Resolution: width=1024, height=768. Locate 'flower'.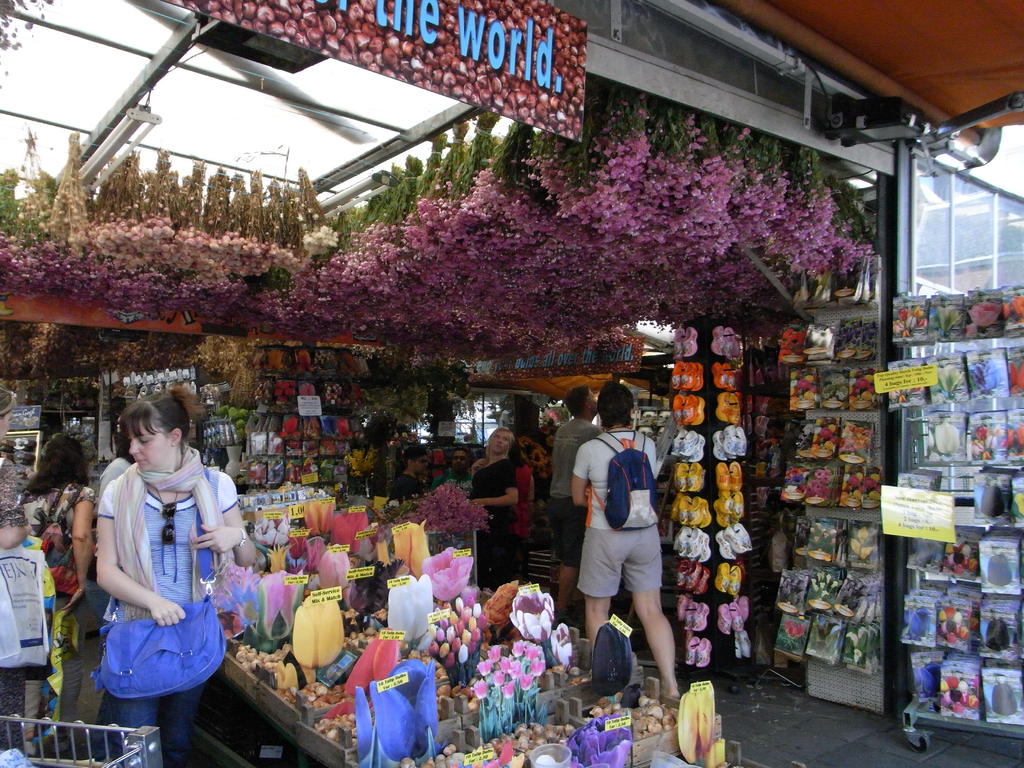
<region>477, 577, 517, 626</region>.
